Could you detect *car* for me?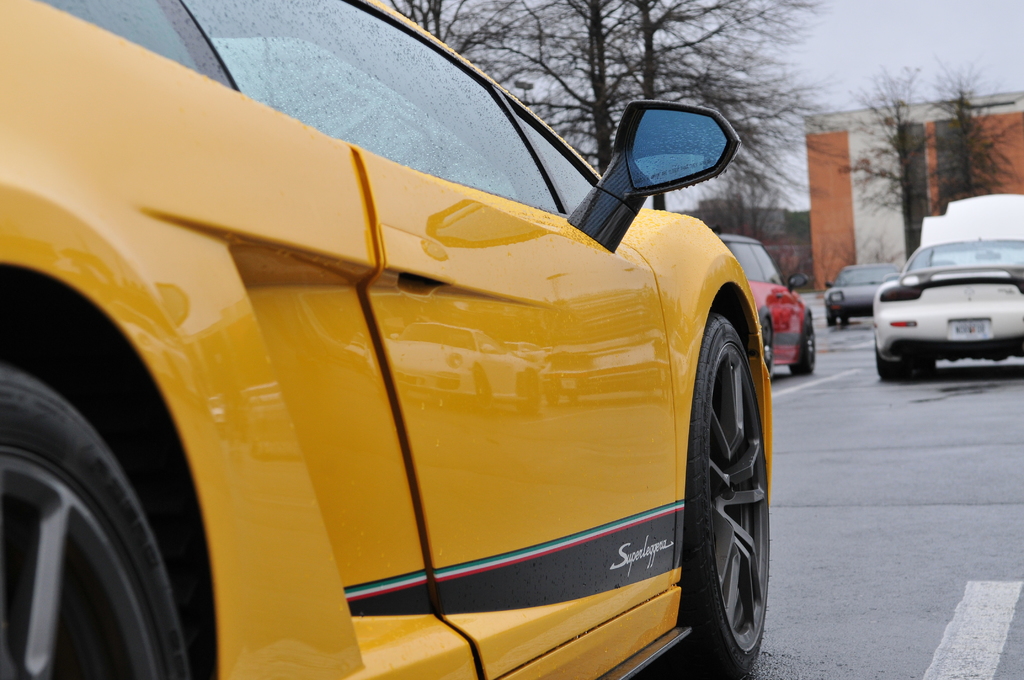
Detection result: region(826, 261, 900, 326).
